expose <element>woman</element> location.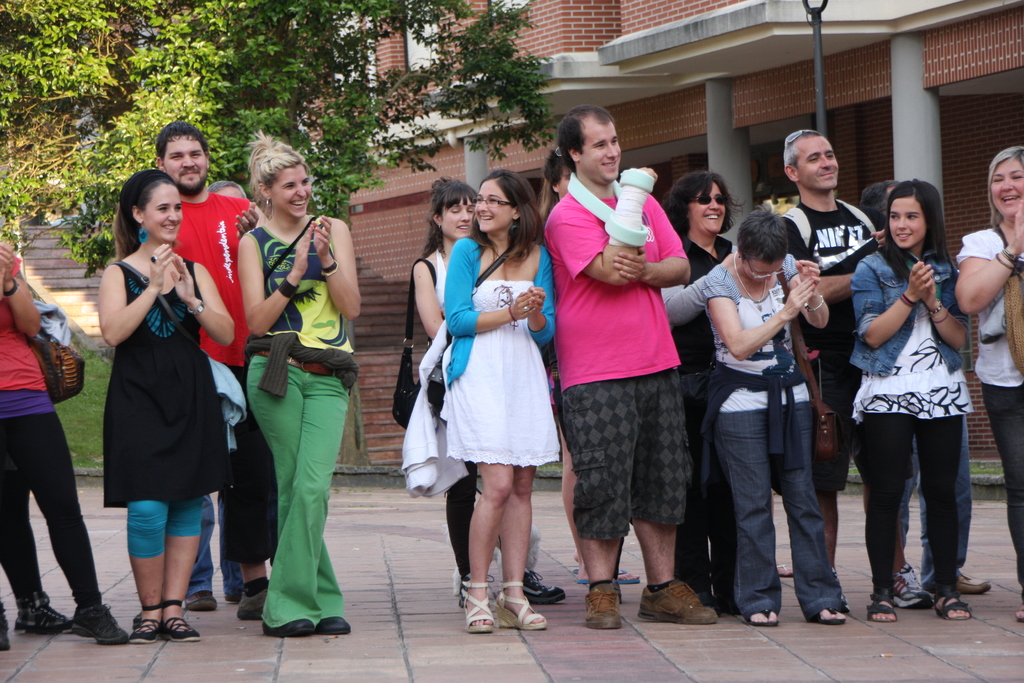
Exposed at 850 170 977 627.
